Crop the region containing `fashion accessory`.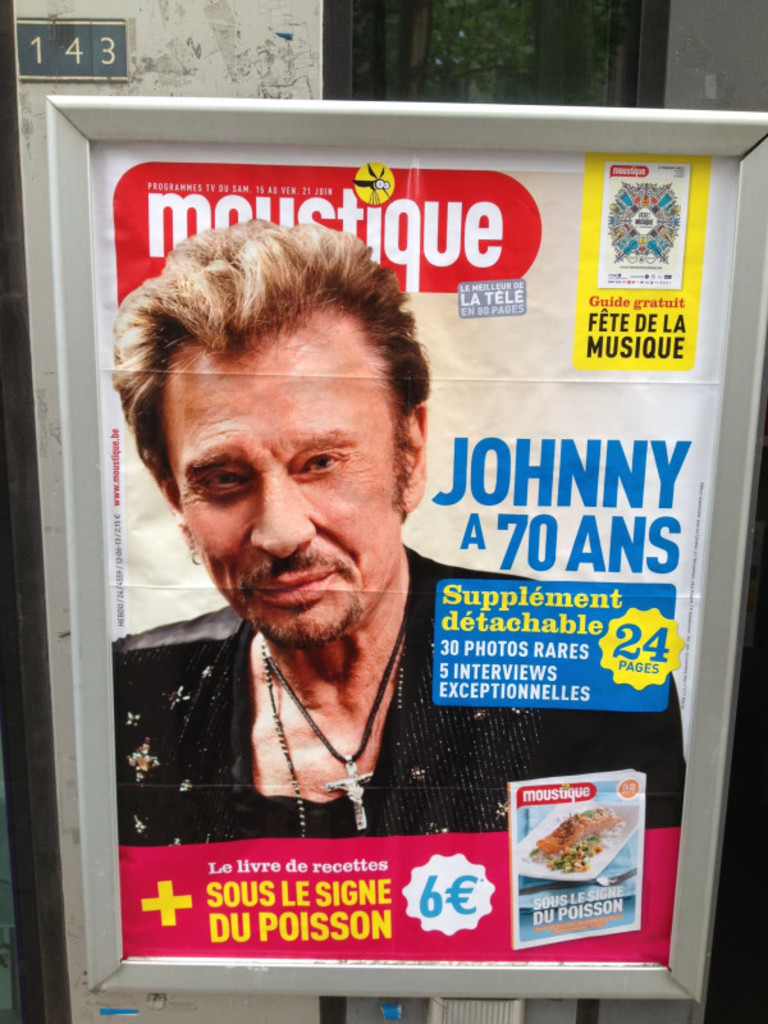
Crop region: {"left": 264, "top": 612, "right": 407, "bottom": 827}.
